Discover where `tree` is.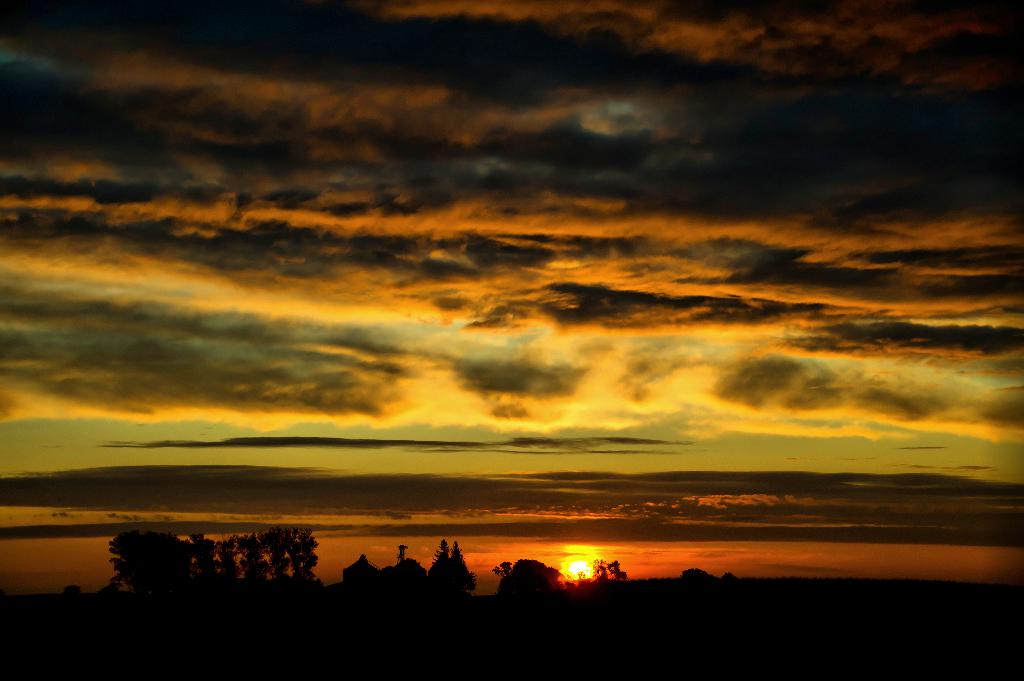
Discovered at detection(420, 538, 484, 600).
